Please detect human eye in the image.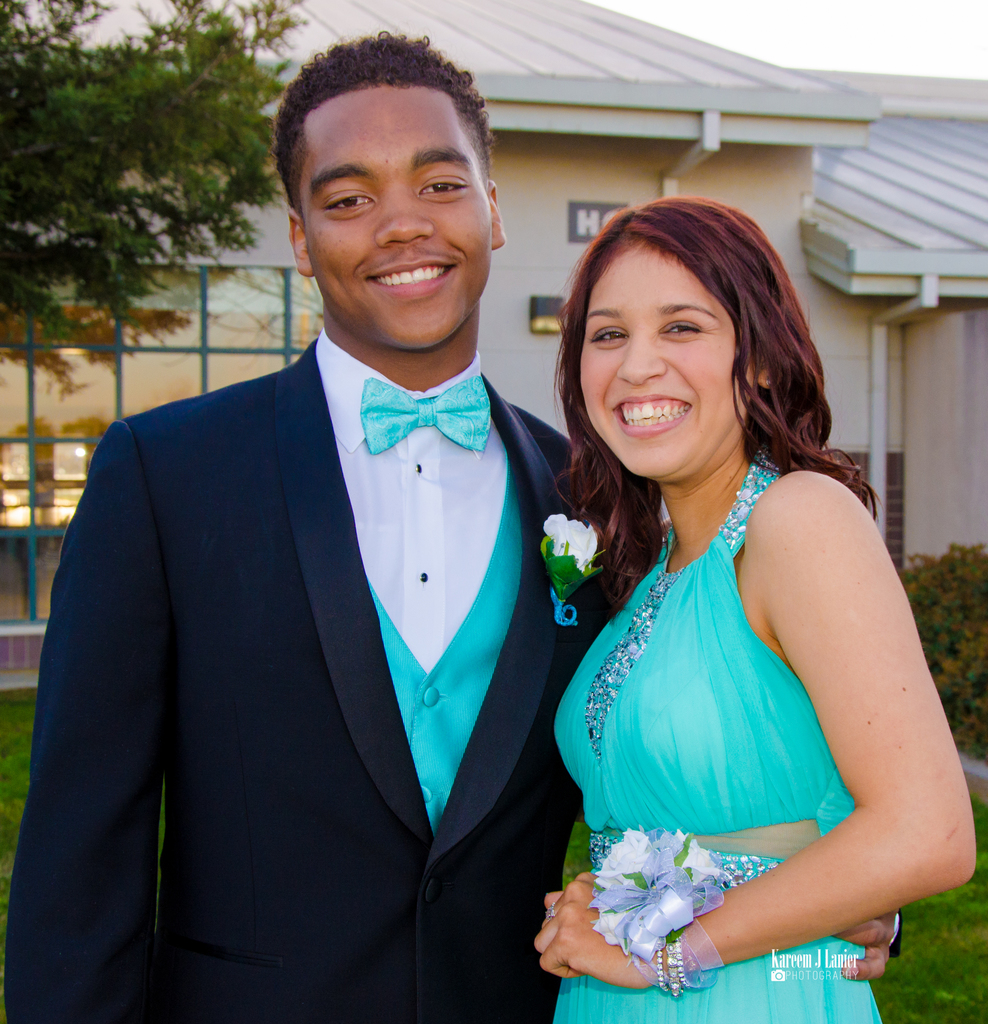
region(658, 319, 702, 344).
